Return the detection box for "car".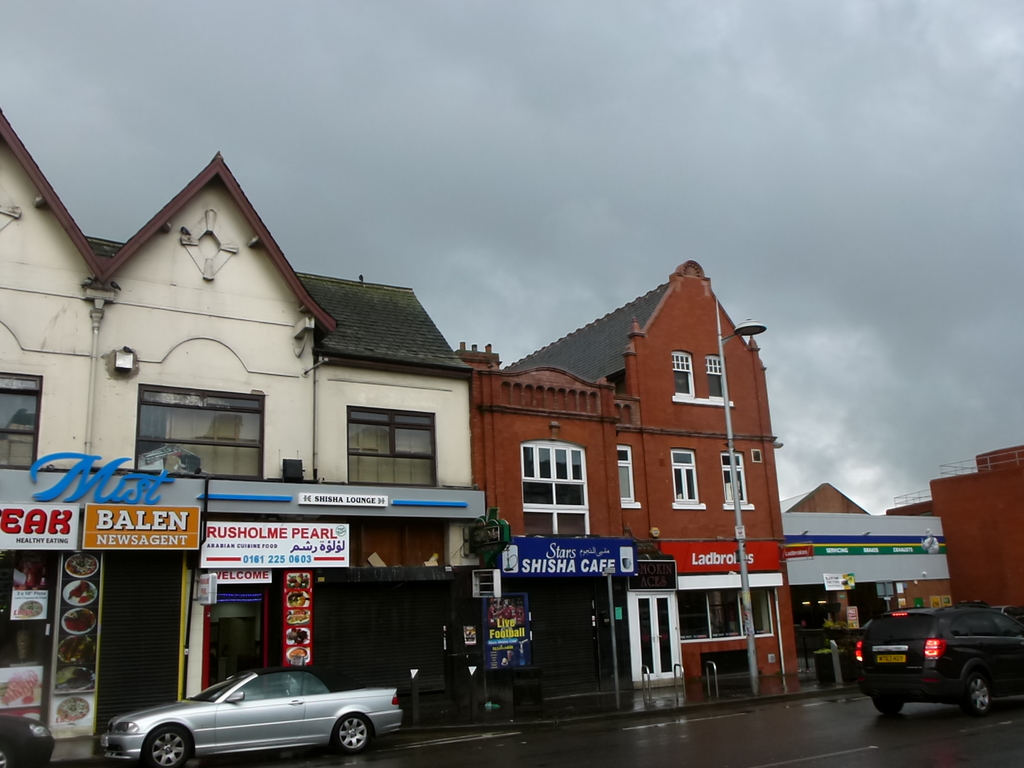
left=850, top=607, right=1023, bottom=711.
